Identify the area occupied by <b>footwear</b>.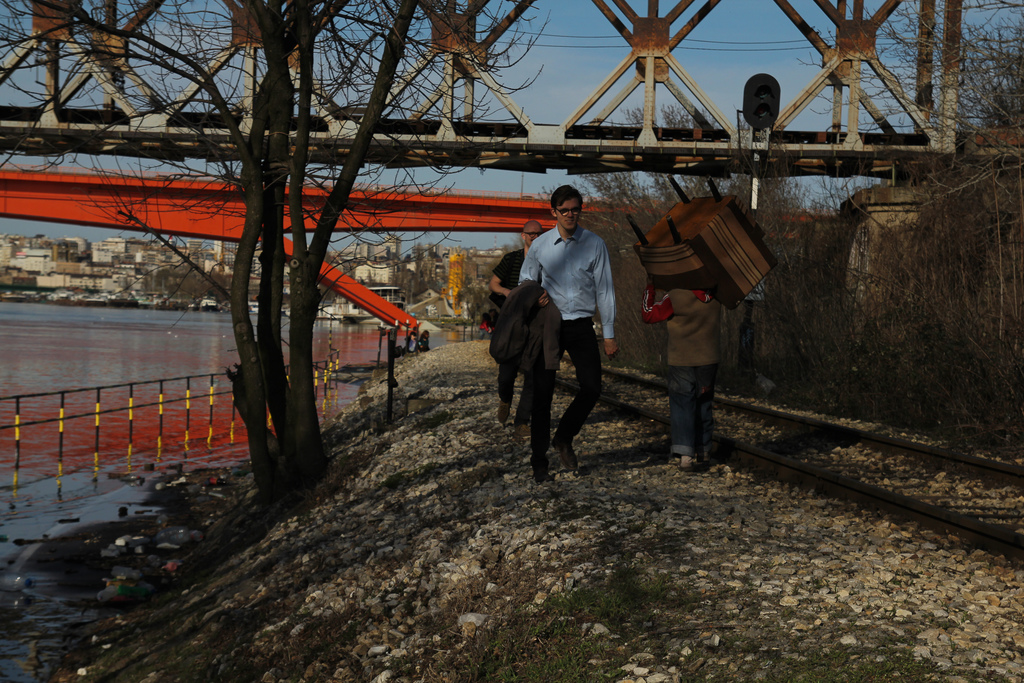
Area: BBox(680, 450, 698, 476).
